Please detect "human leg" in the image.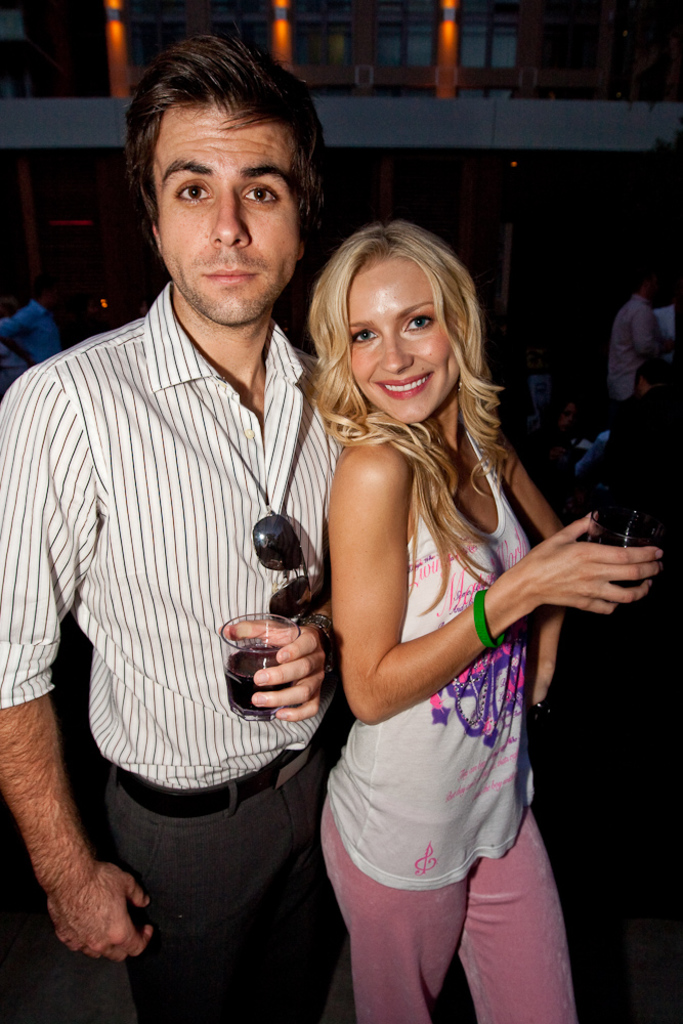
left=455, top=810, right=574, bottom=1023.
